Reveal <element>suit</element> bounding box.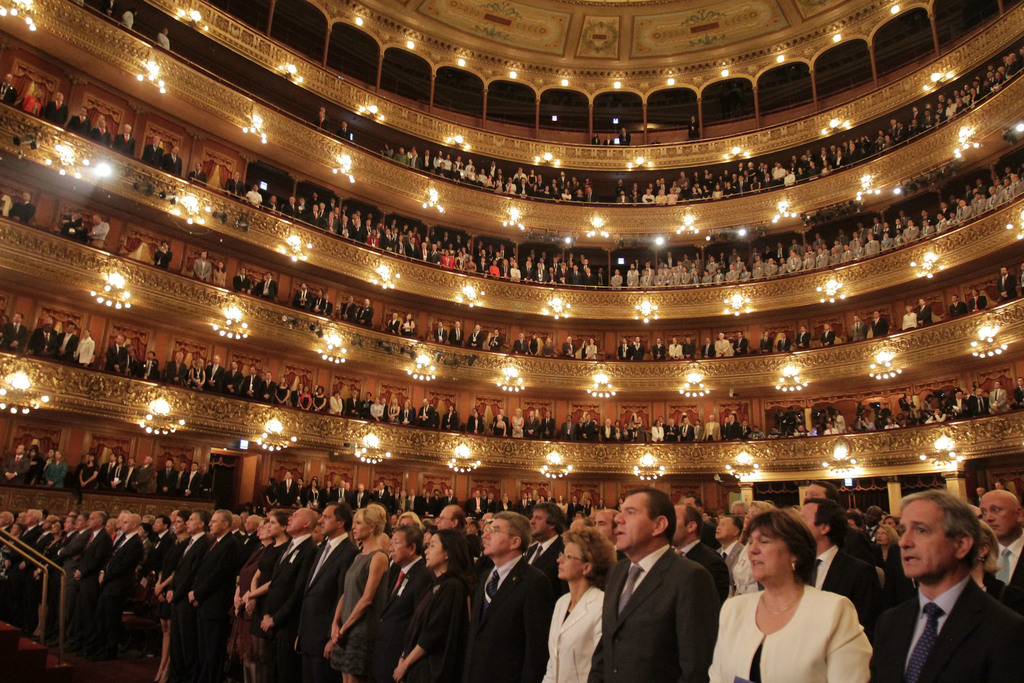
Revealed: {"left": 435, "top": 167, "right": 452, "bottom": 178}.
